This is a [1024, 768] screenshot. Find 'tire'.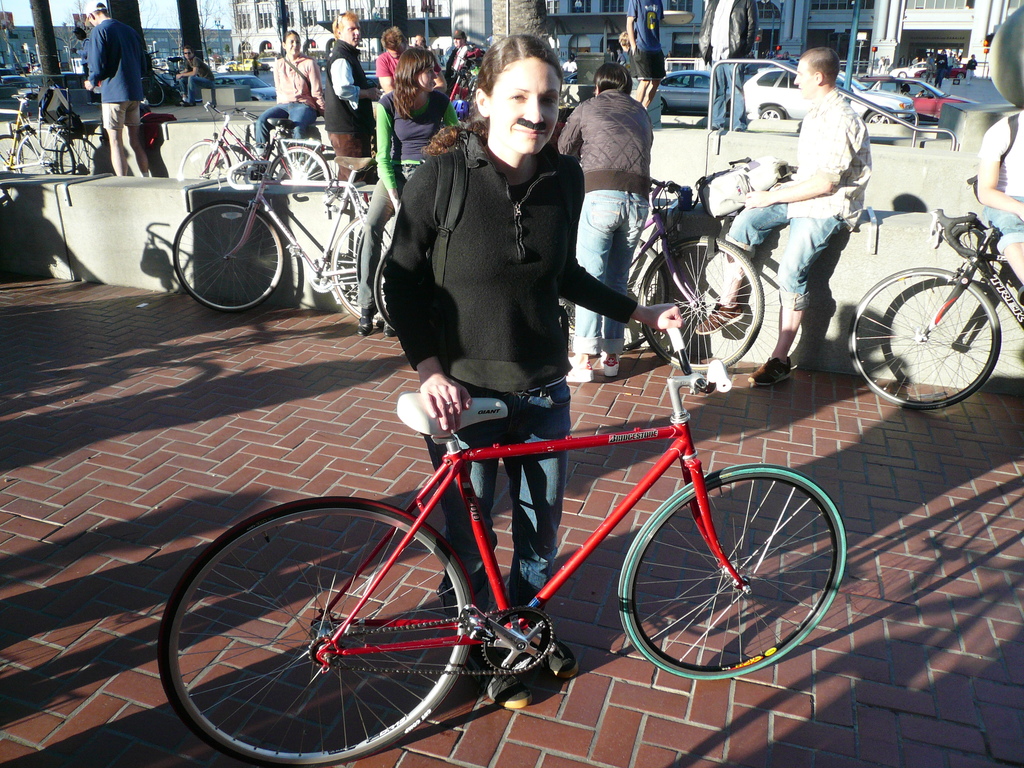
Bounding box: l=759, t=106, r=784, b=118.
